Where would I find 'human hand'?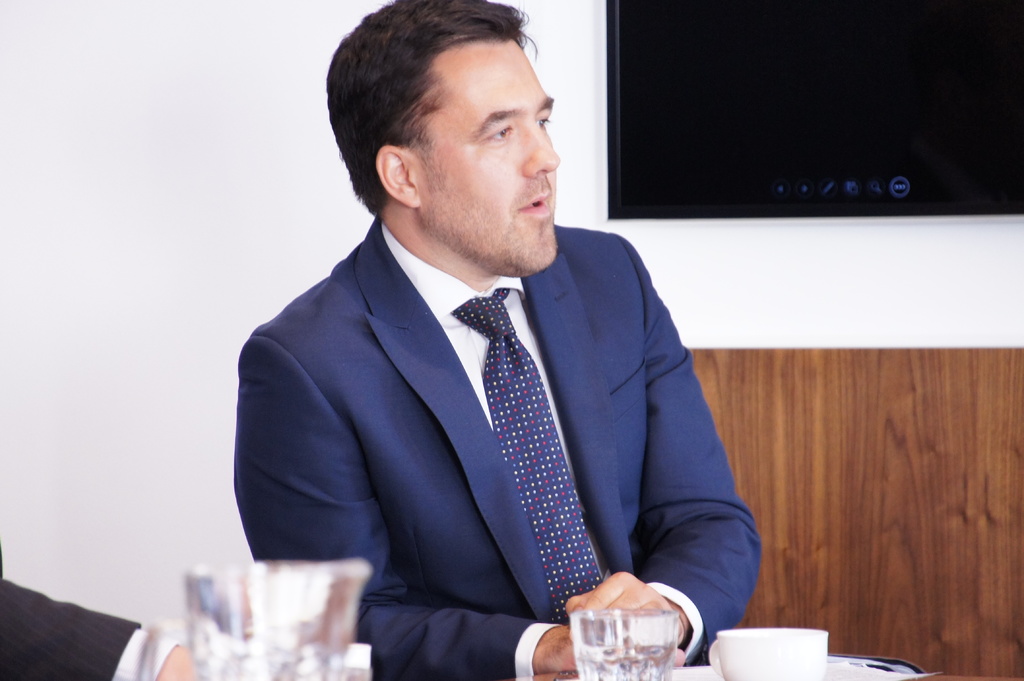
At x1=563 y1=570 x2=691 y2=666.
